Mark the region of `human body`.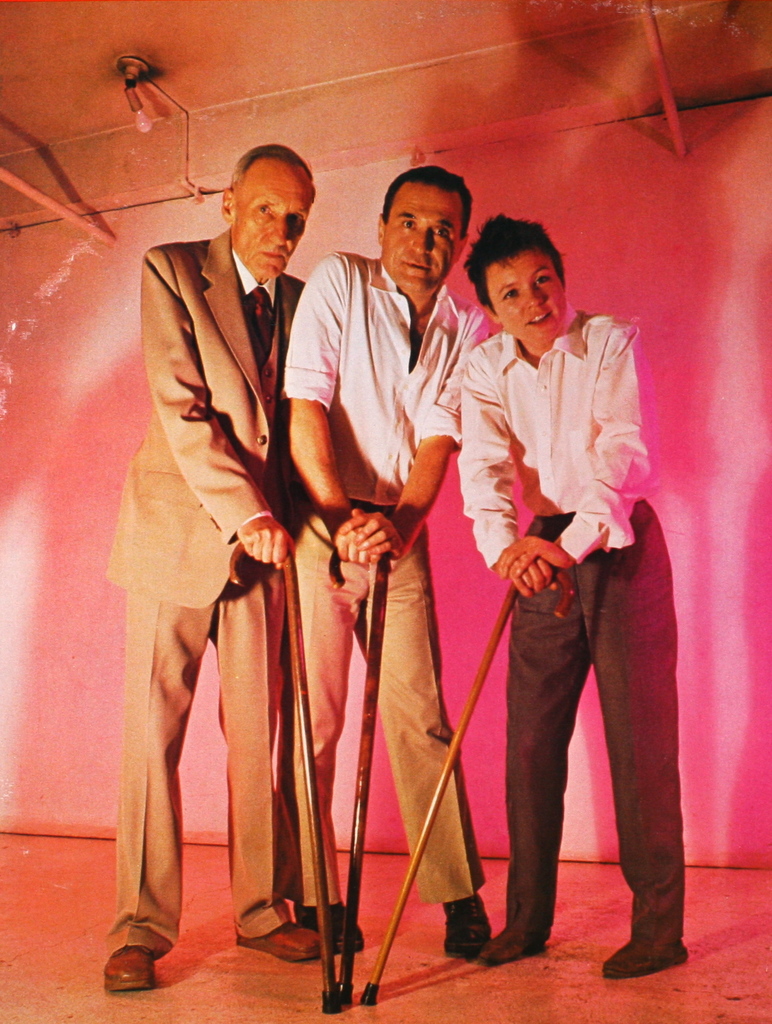
Region: bbox=(285, 162, 497, 934).
